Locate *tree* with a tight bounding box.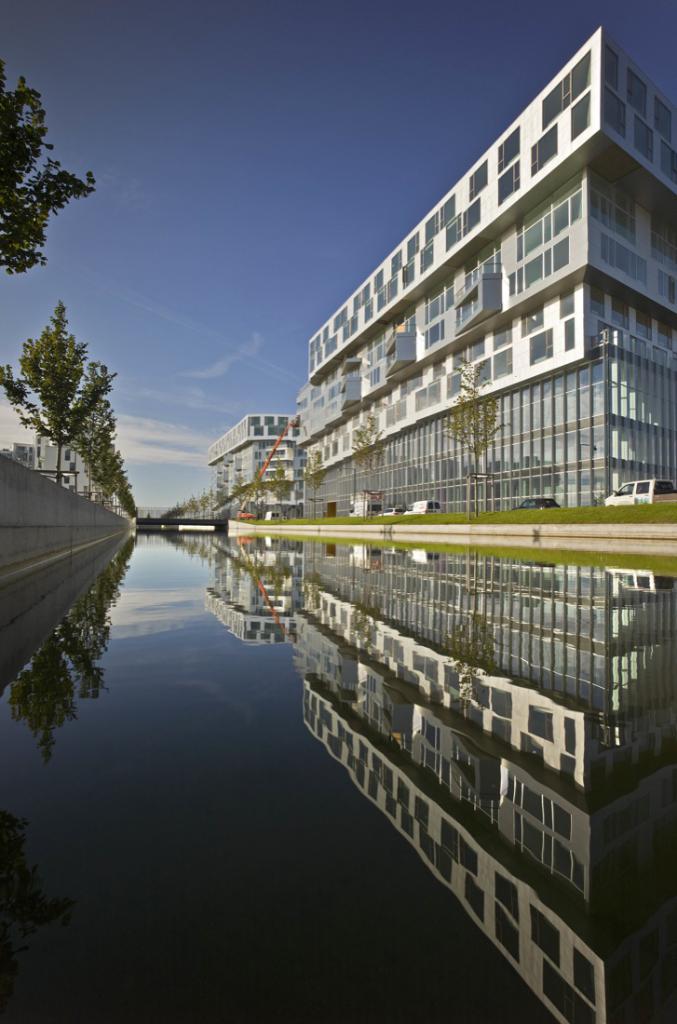
pyautogui.locateOnScreen(295, 446, 329, 517).
